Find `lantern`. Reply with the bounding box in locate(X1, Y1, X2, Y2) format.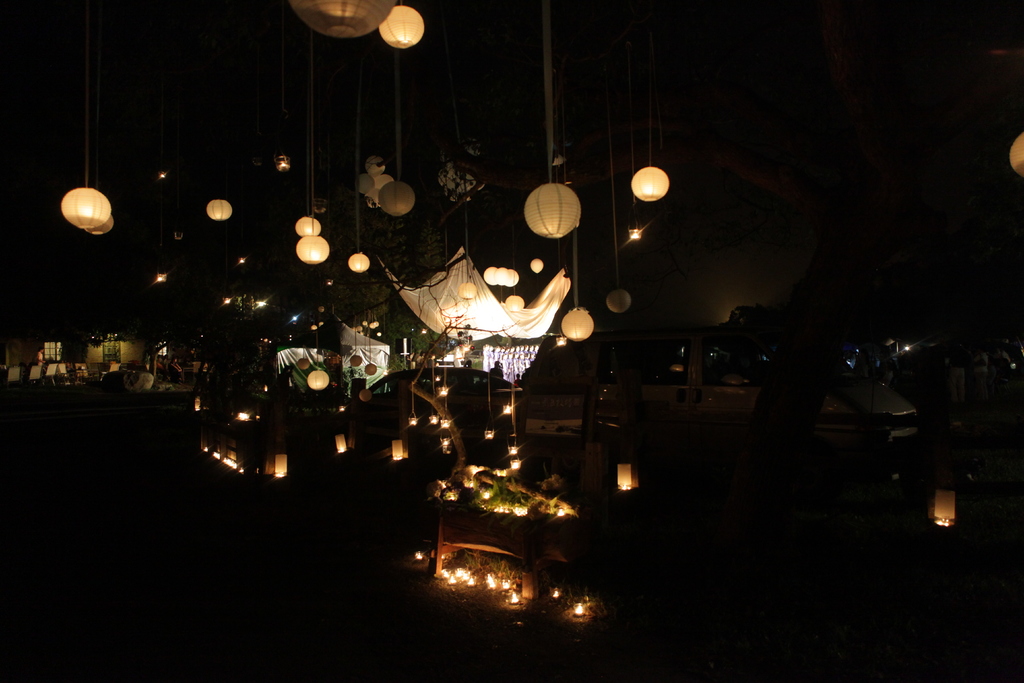
locate(606, 288, 631, 311).
